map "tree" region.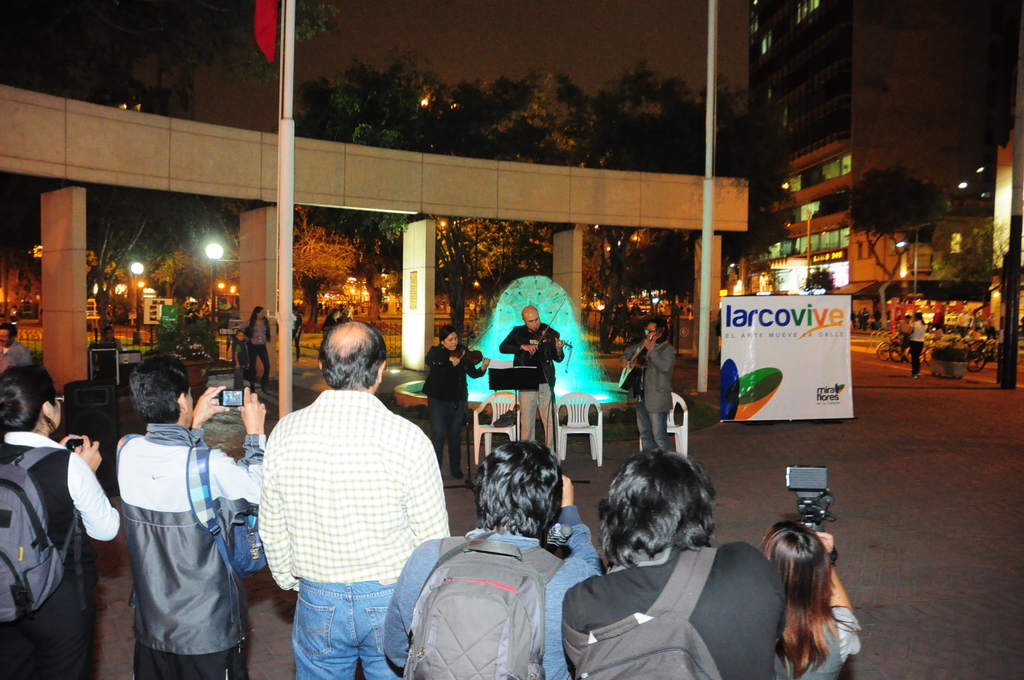
Mapped to 845, 161, 945, 336.
